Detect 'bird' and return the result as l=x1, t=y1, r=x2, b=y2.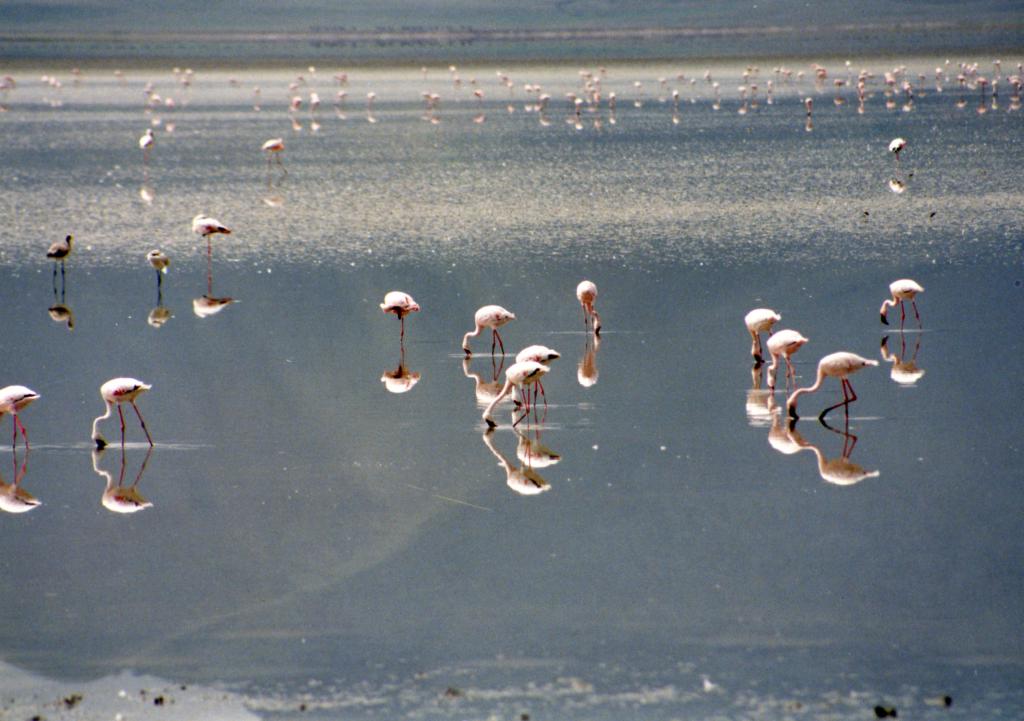
l=80, t=374, r=148, b=475.
